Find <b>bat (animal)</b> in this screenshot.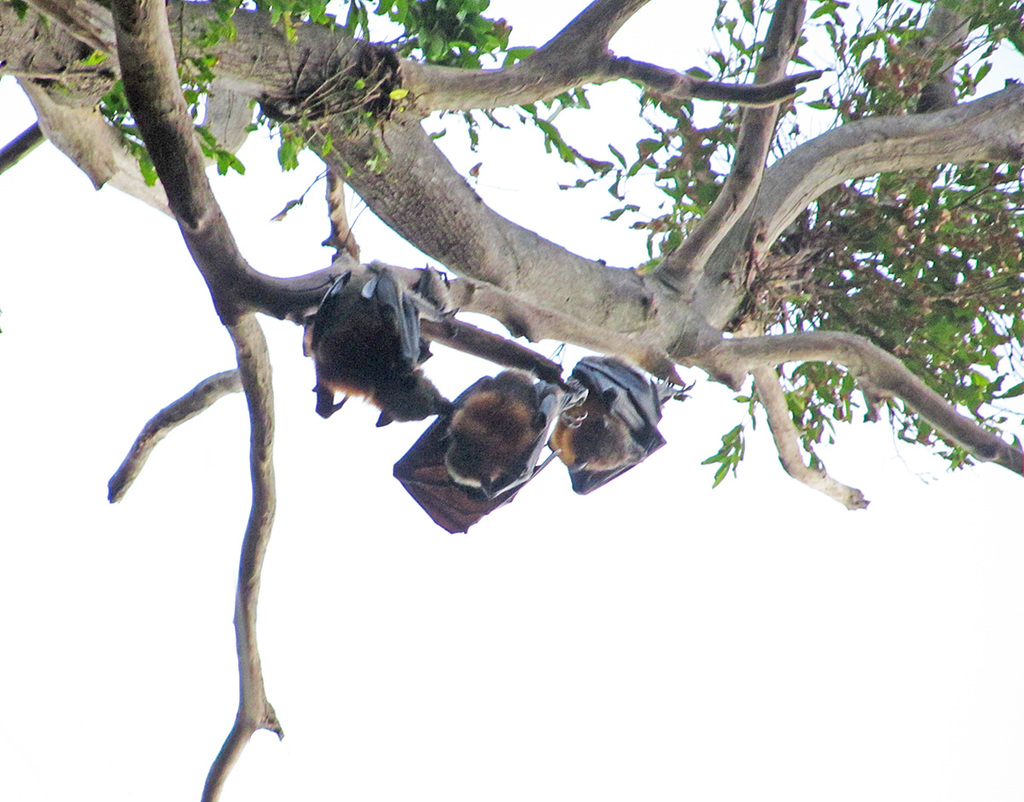
The bounding box for <b>bat (animal)</b> is region(543, 350, 692, 503).
